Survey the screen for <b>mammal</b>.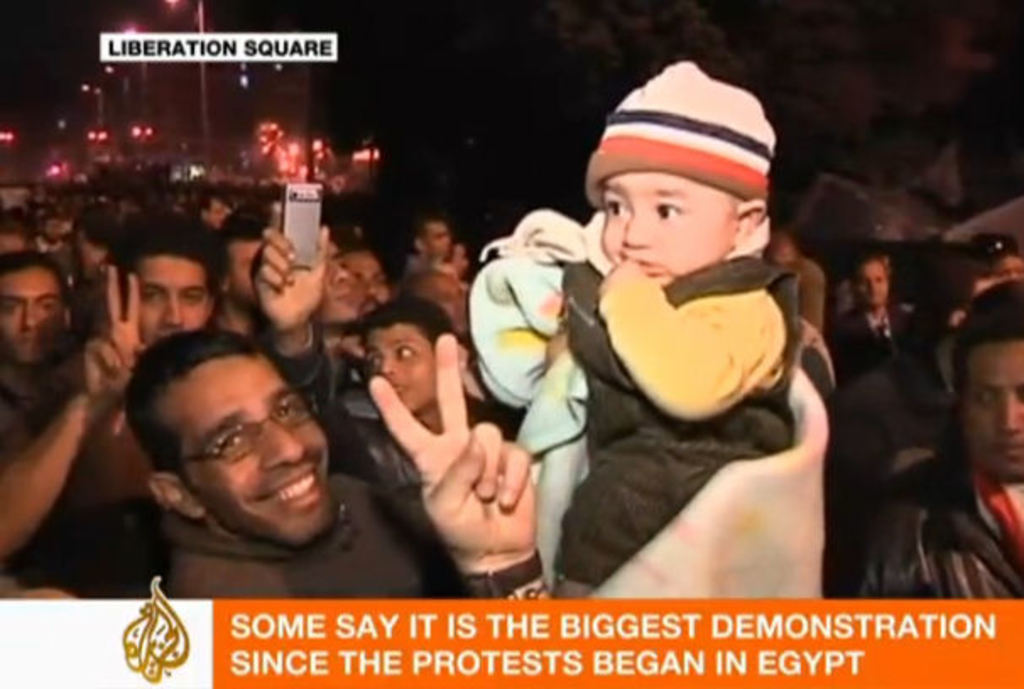
Survey found: 0,211,46,257.
